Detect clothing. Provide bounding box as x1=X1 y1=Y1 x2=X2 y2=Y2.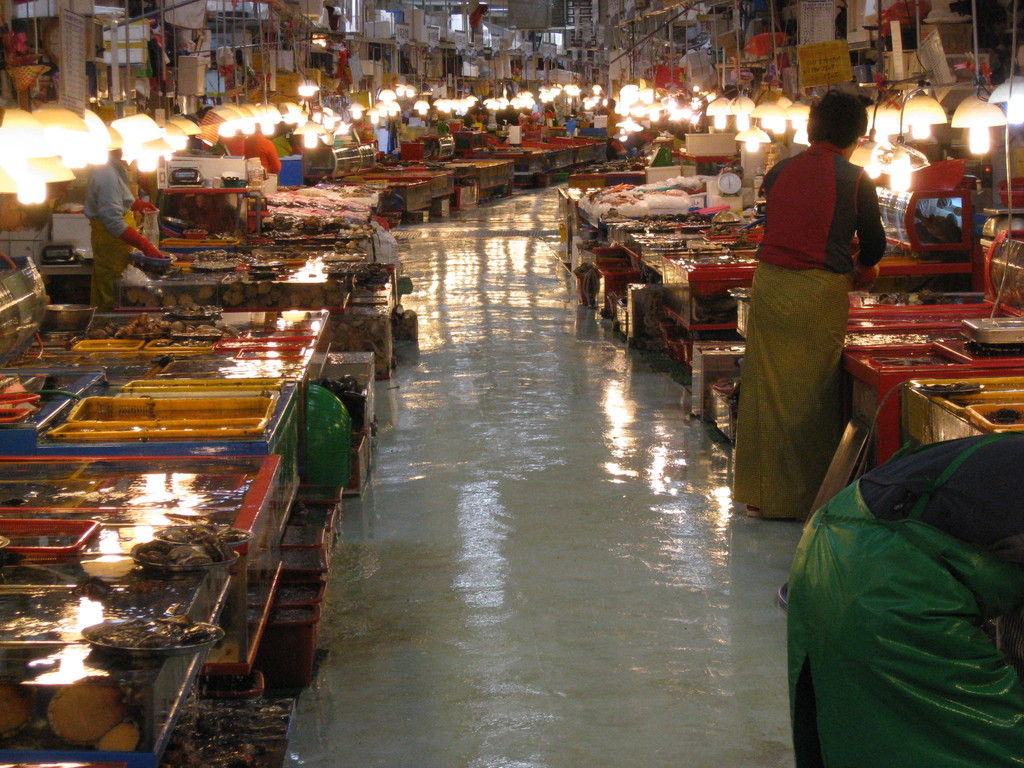
x1=735 y1=141 x2=884 y2=525.
